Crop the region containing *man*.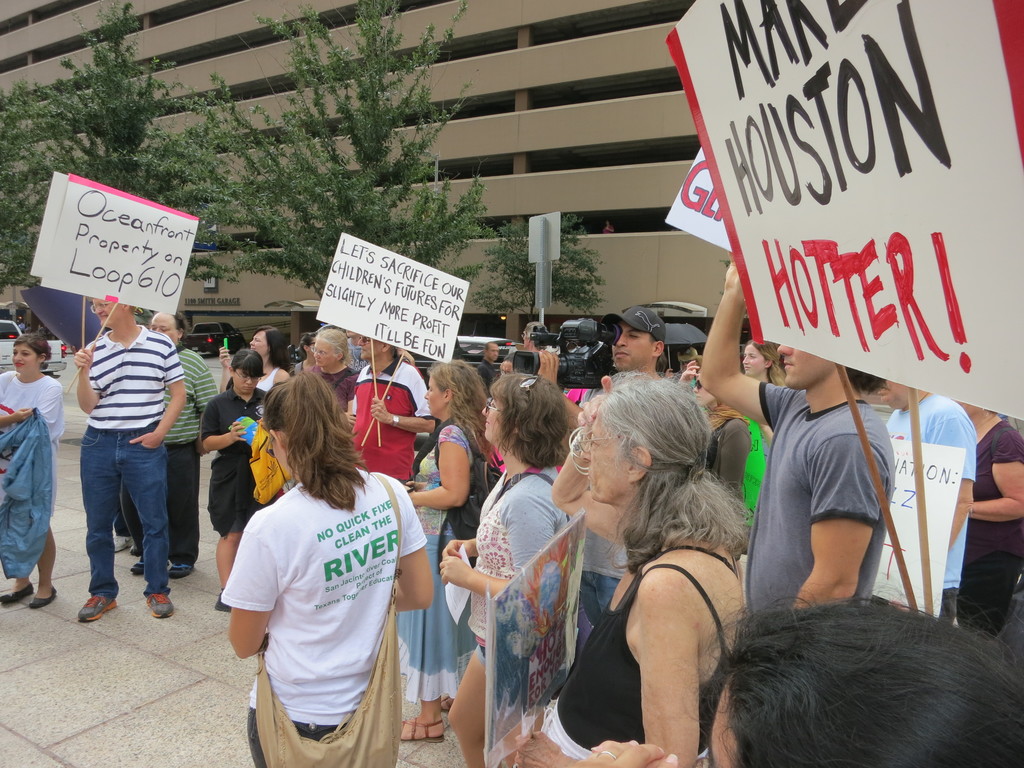
Crop region: detection(118, 307, 221, 581).
